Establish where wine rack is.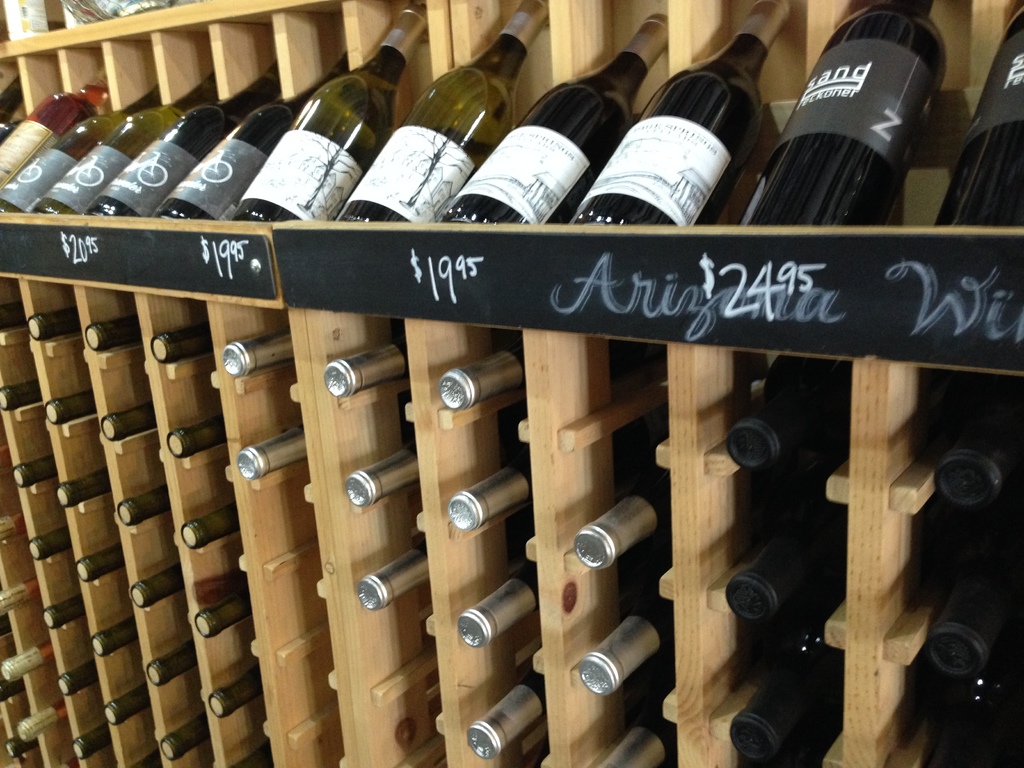
Established at locate(0, 0, 1023, 767).
